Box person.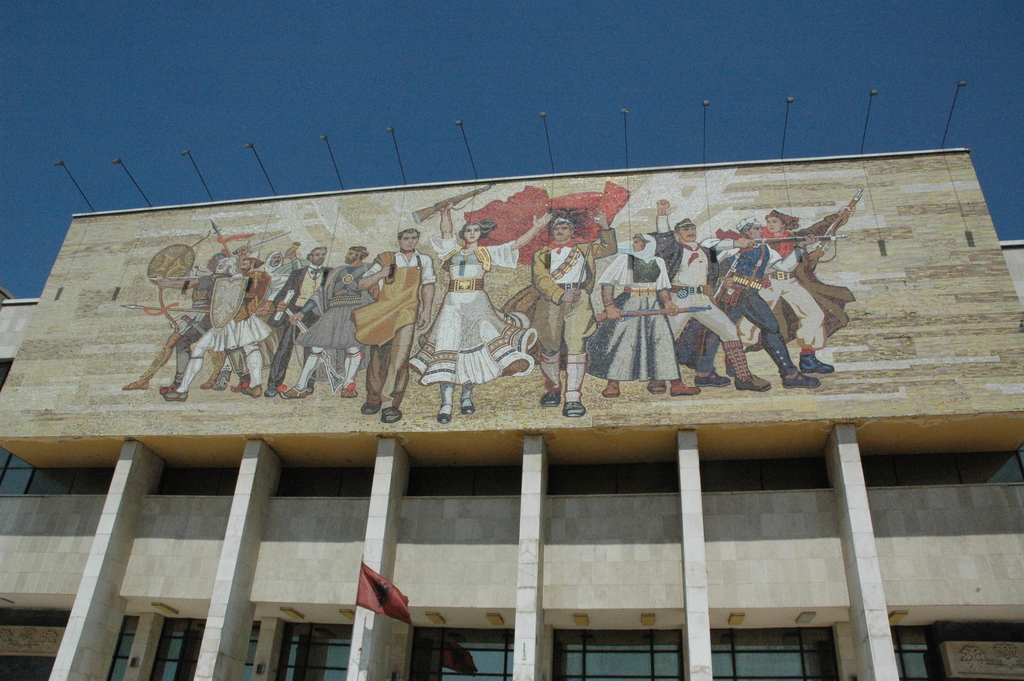
<box>644,197,772,392</box>.
